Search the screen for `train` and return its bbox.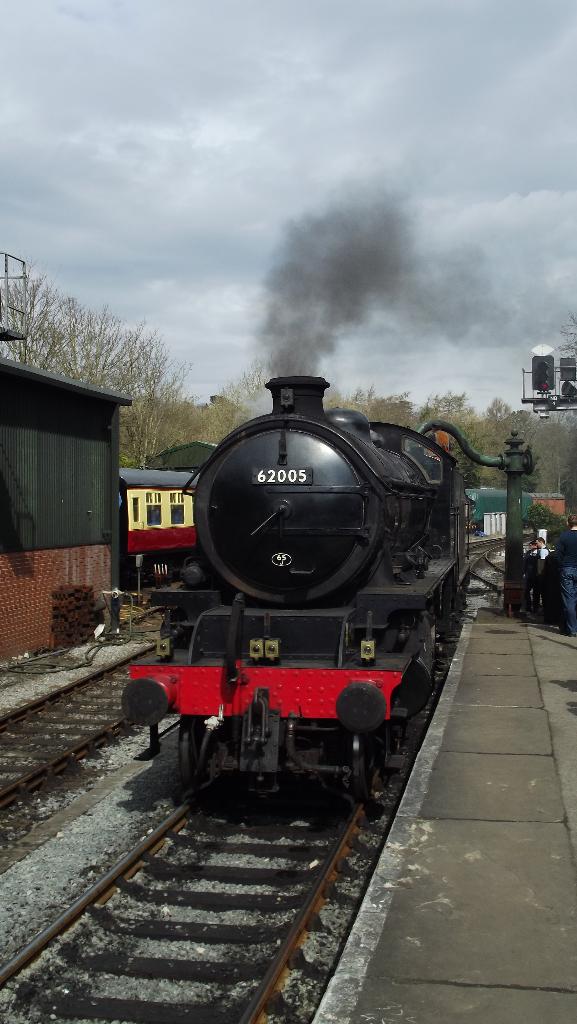
Found: [left=117, top=378, right=477, bottom=812].
